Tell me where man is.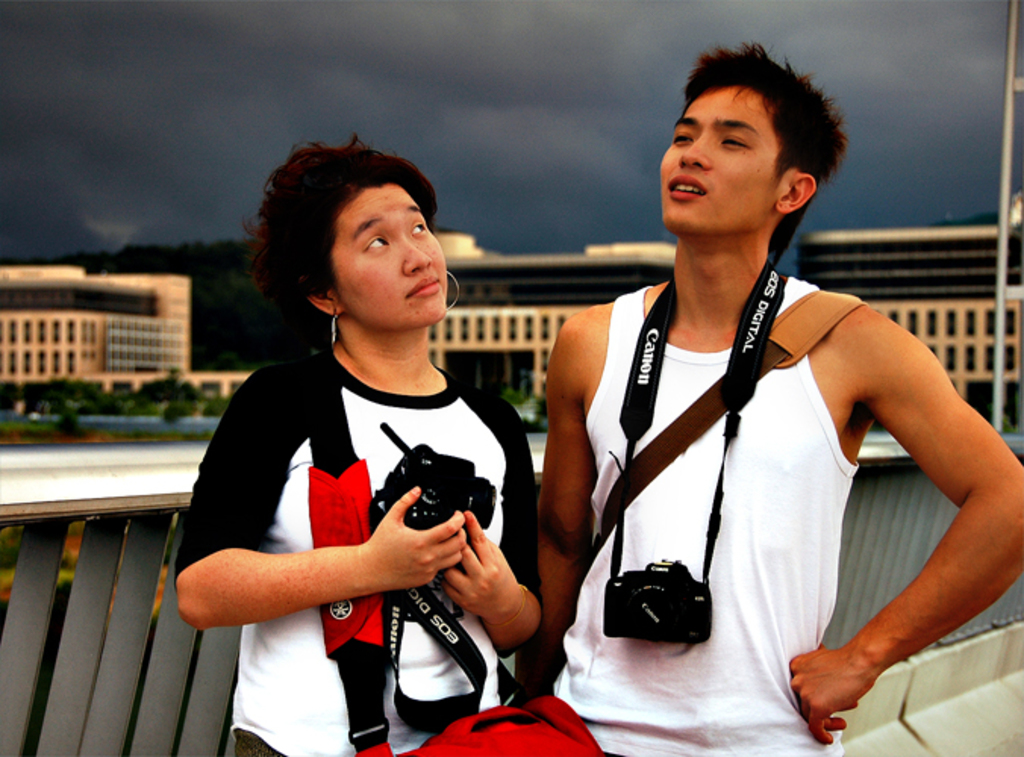
man is at box=[515, 38, 1022, 755].
